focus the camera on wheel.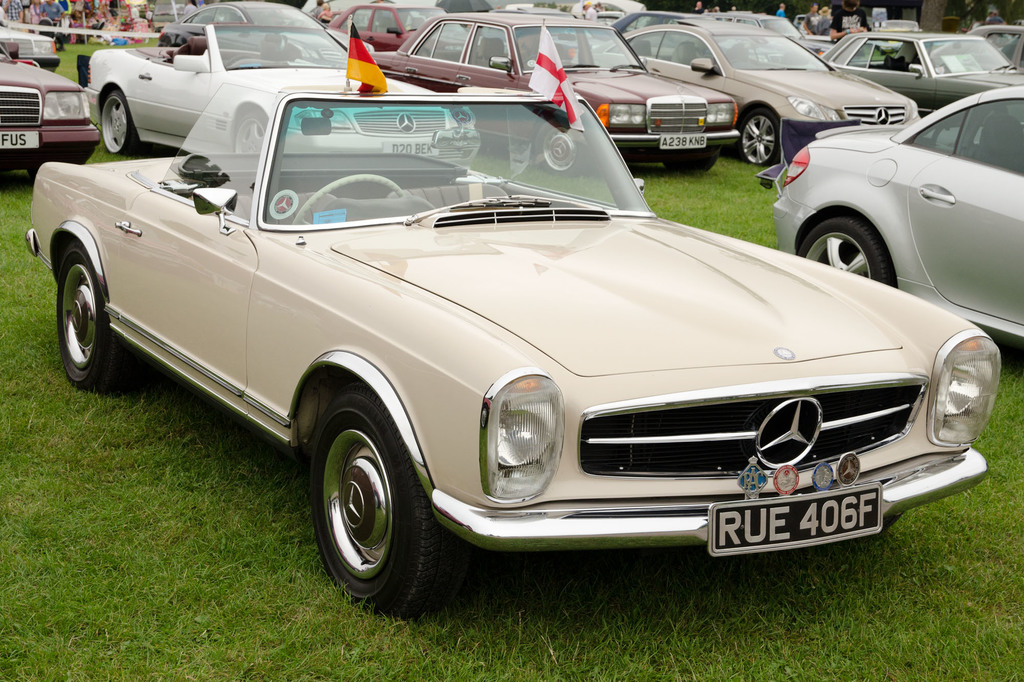
Focus region: (x1=733, y1=108, x2=784, y2=167).
